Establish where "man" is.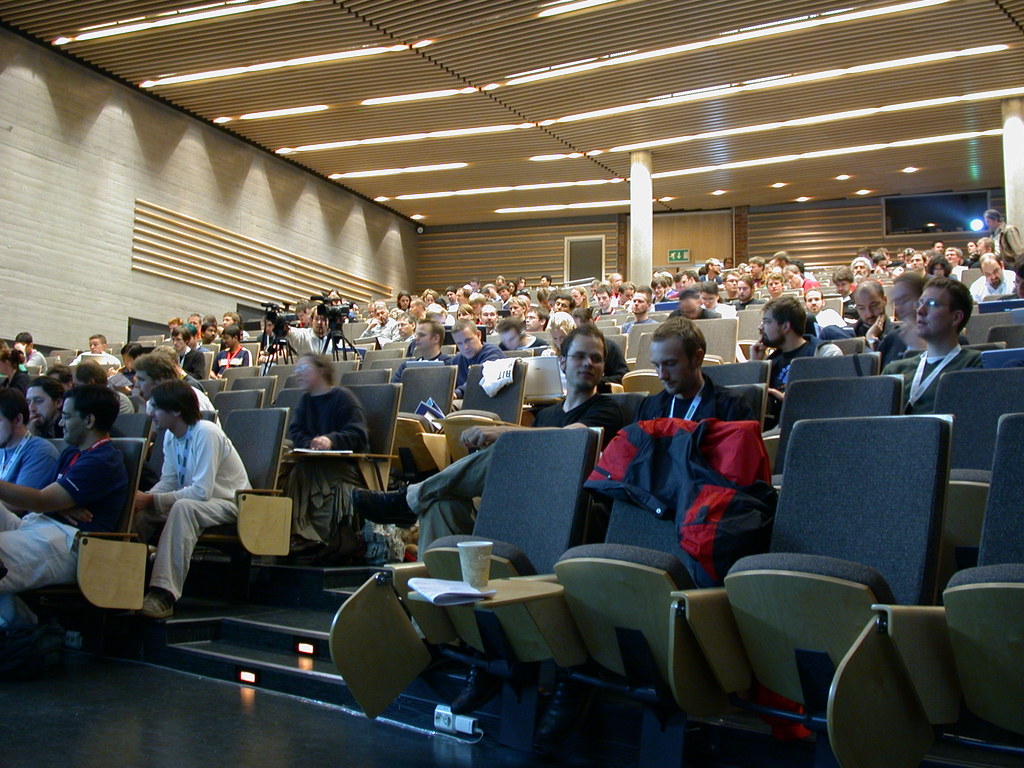
Established at locate(799, 289, 849, 340).
